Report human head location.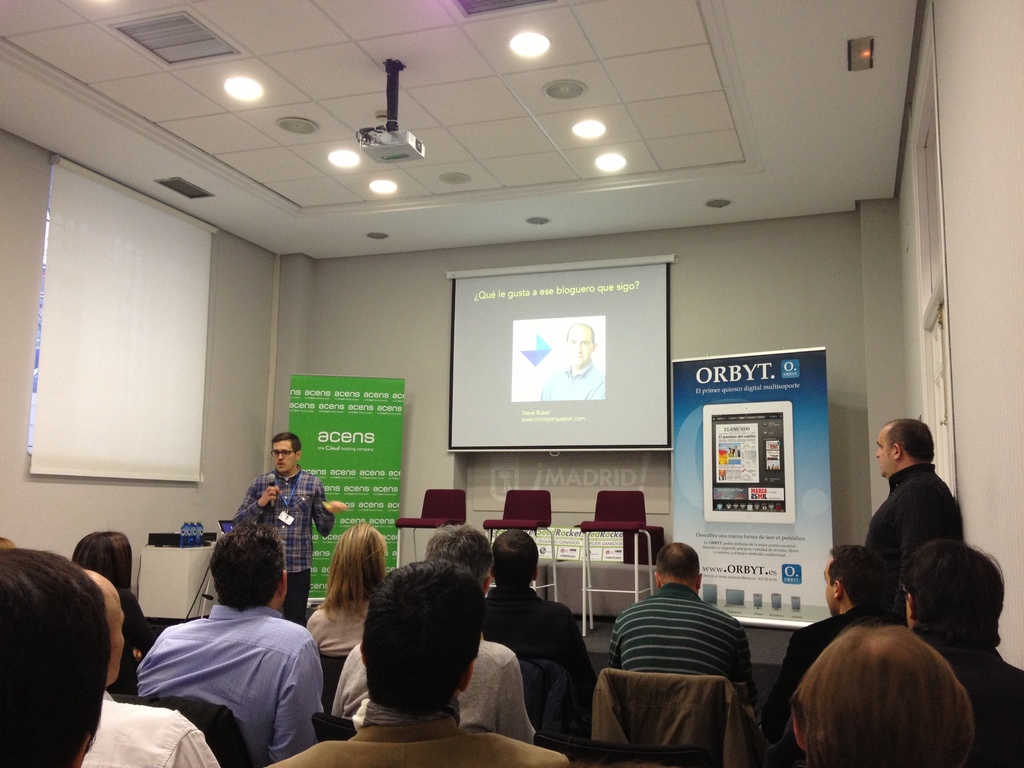
Report: (207, 524, 289, 615).
